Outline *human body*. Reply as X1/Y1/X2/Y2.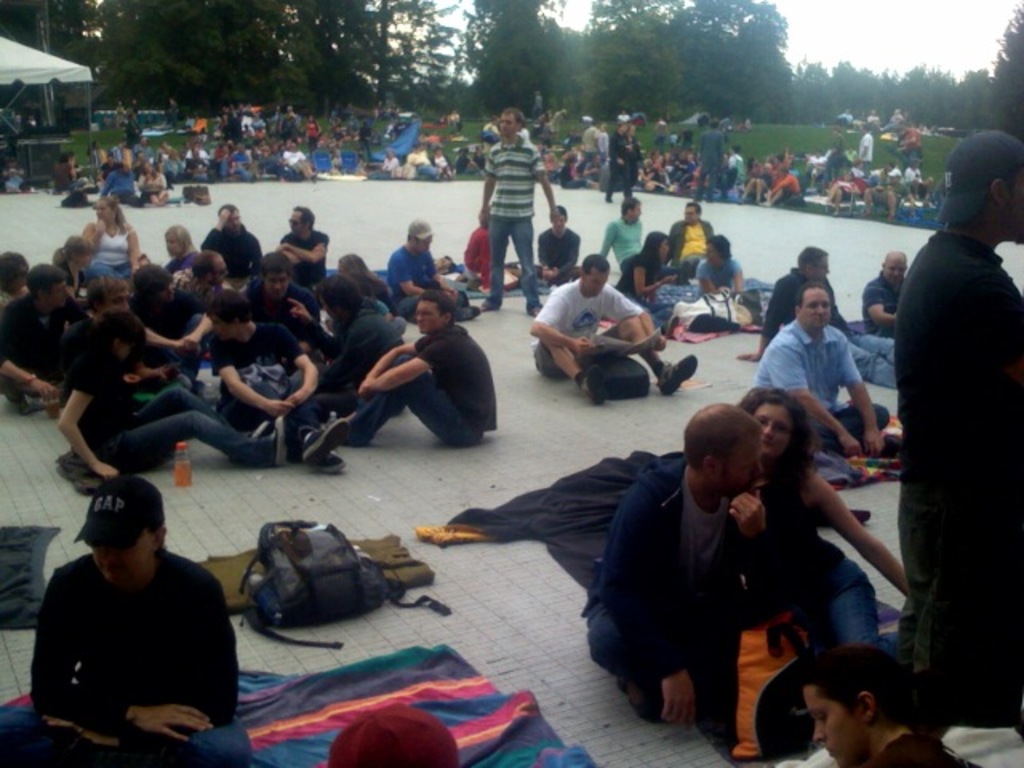
738/389/909/643.
